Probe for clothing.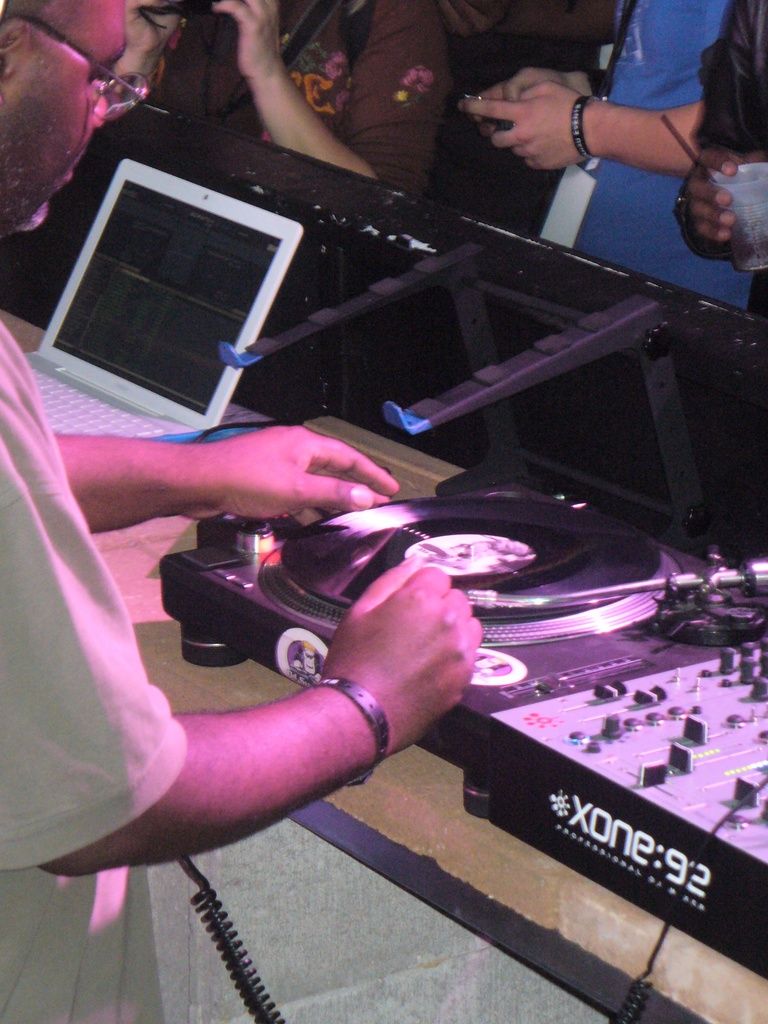
Probe result: select_region(0, 319, 180, 1023).
